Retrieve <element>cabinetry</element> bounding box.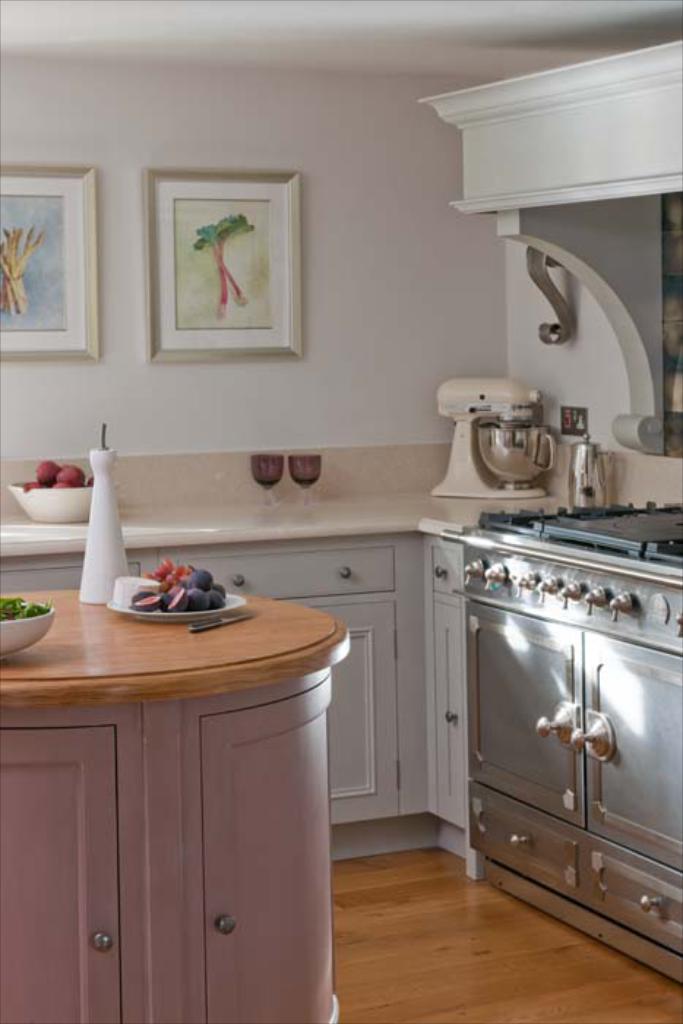
Bounding box: (x1=421, y1=508, x2=682, y2=992).
